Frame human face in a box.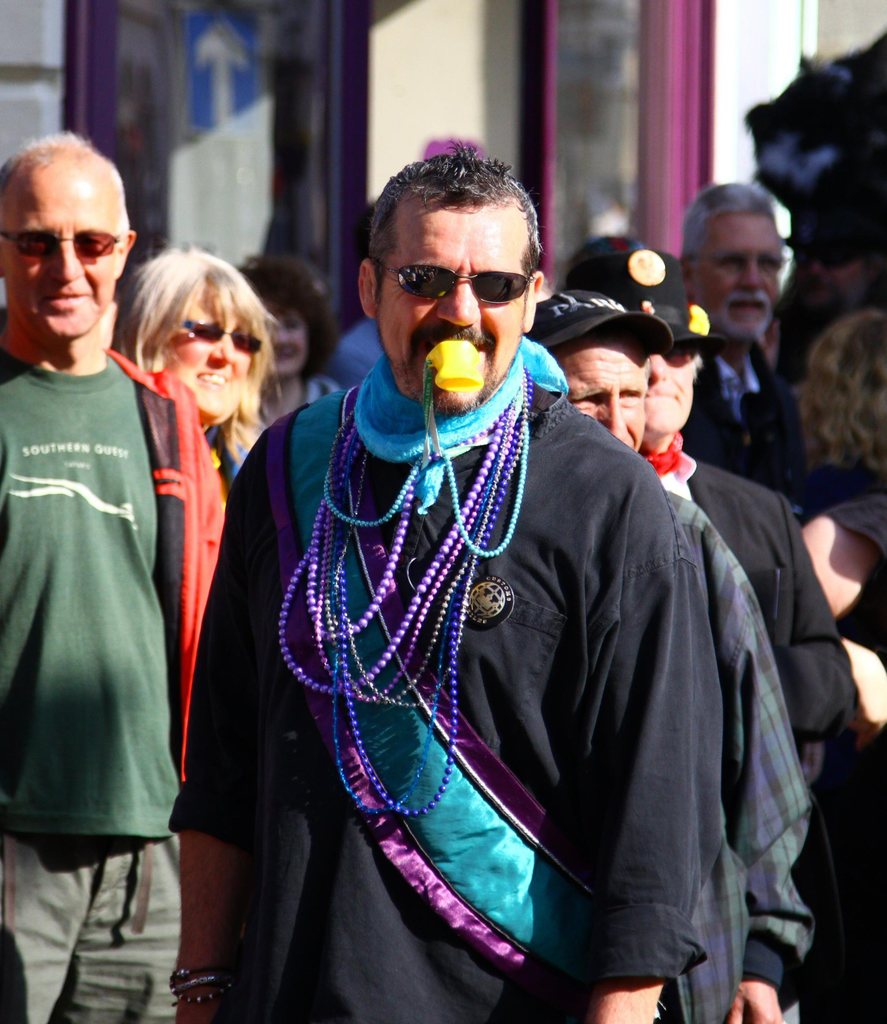
<box>153,291,258,419</box>.
